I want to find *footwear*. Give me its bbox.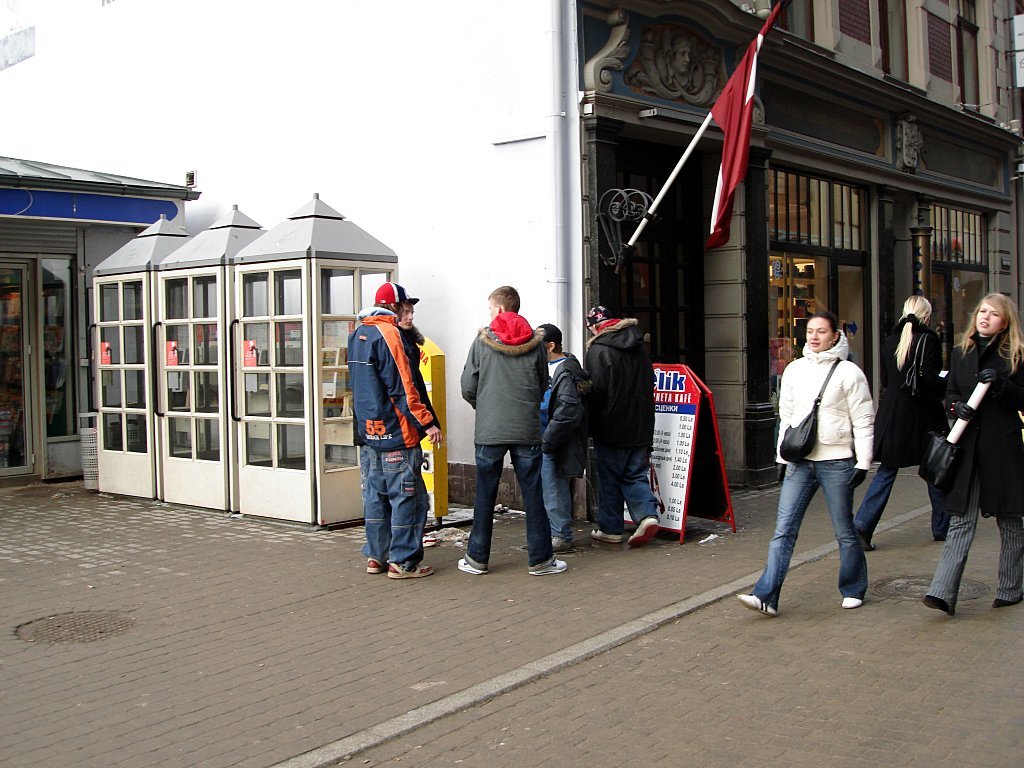
Rect(737, 593, 777, 618).
